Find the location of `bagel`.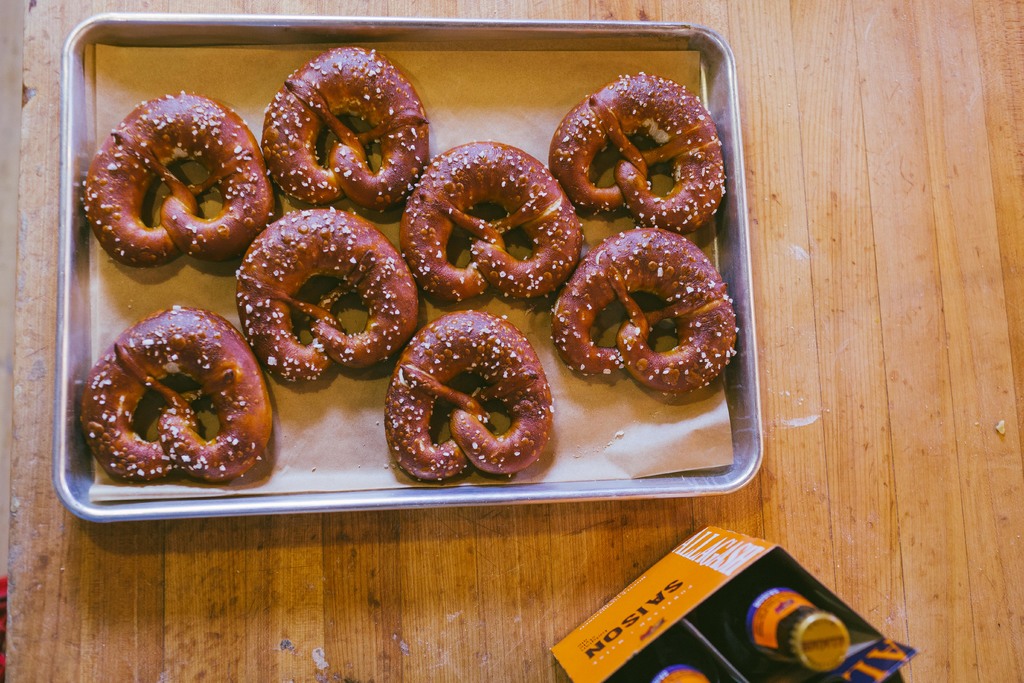
Location: (x1=235, y1=205, x2=416, y2=389).
